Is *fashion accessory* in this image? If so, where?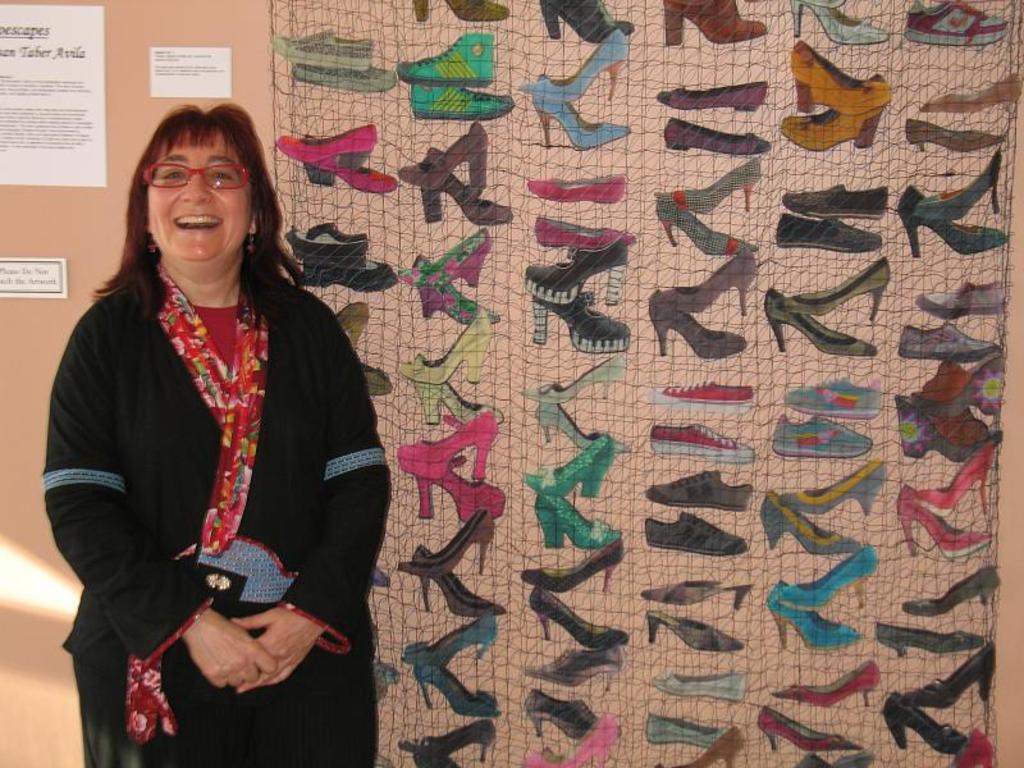
Yes, at (x1=663, y1=0, x2=772, y2=47).
